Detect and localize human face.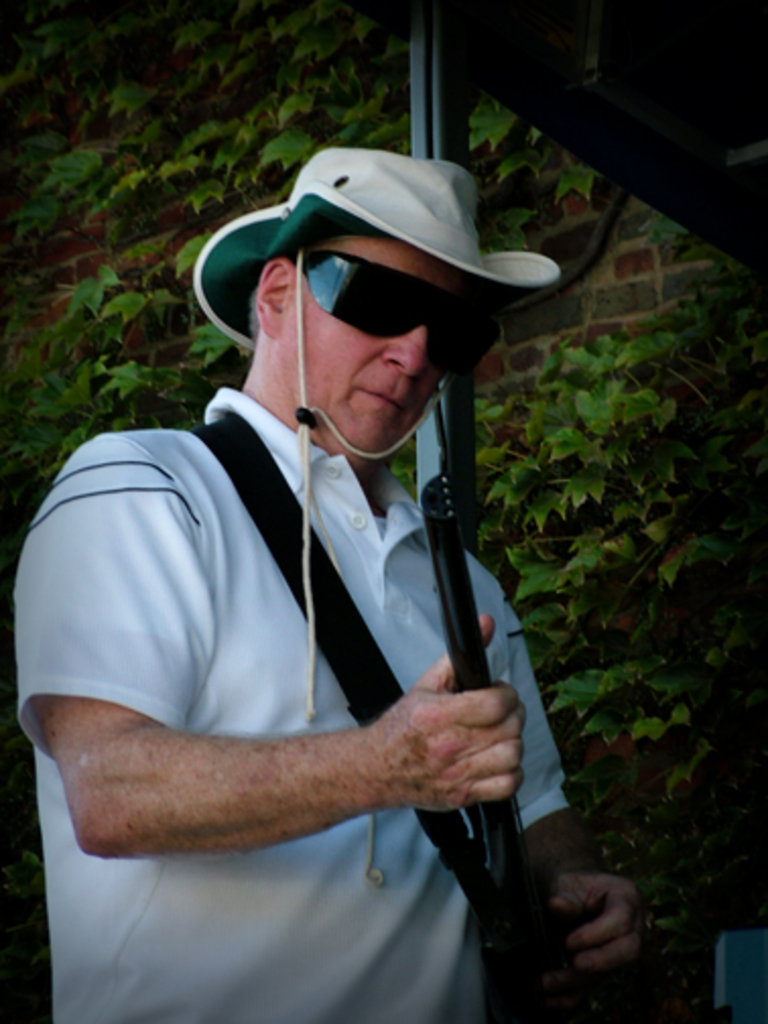
Localized at 278, 232, 506, 473.
